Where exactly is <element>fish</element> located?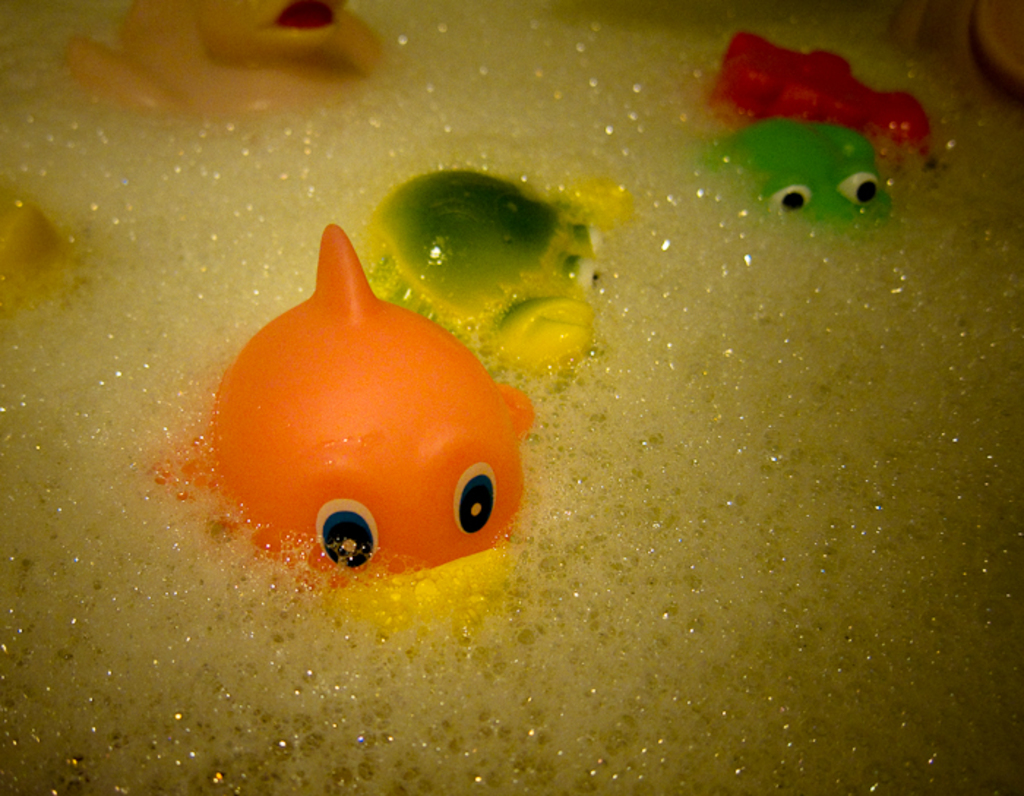
Its bounding box is <bbox>189, 297, 551, 578</bbox>.
